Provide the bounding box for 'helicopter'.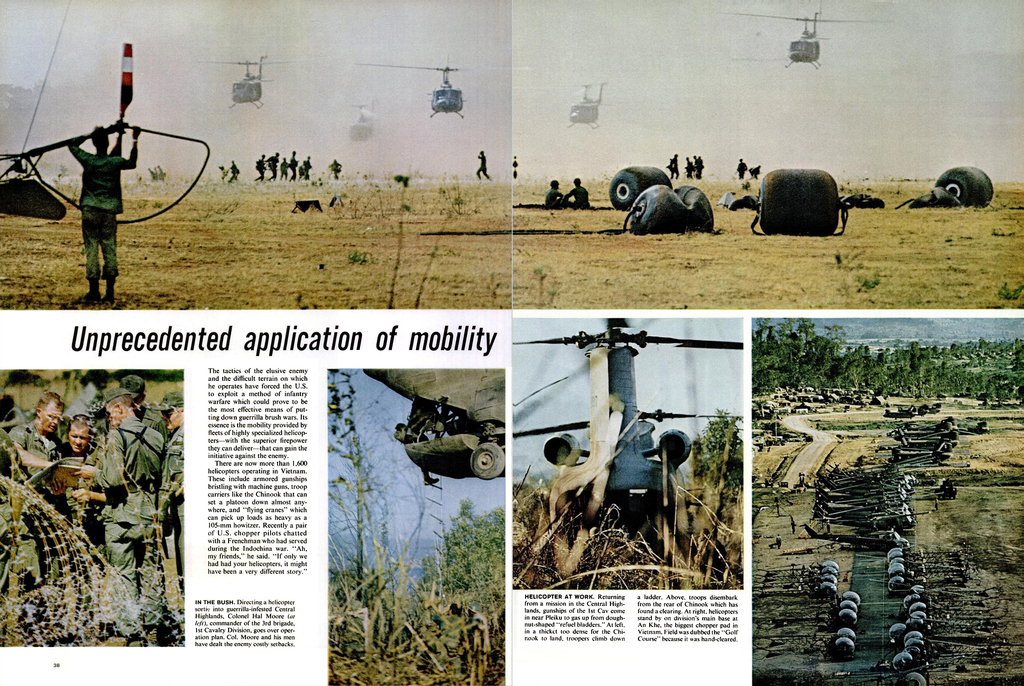
390,382,511,488.
